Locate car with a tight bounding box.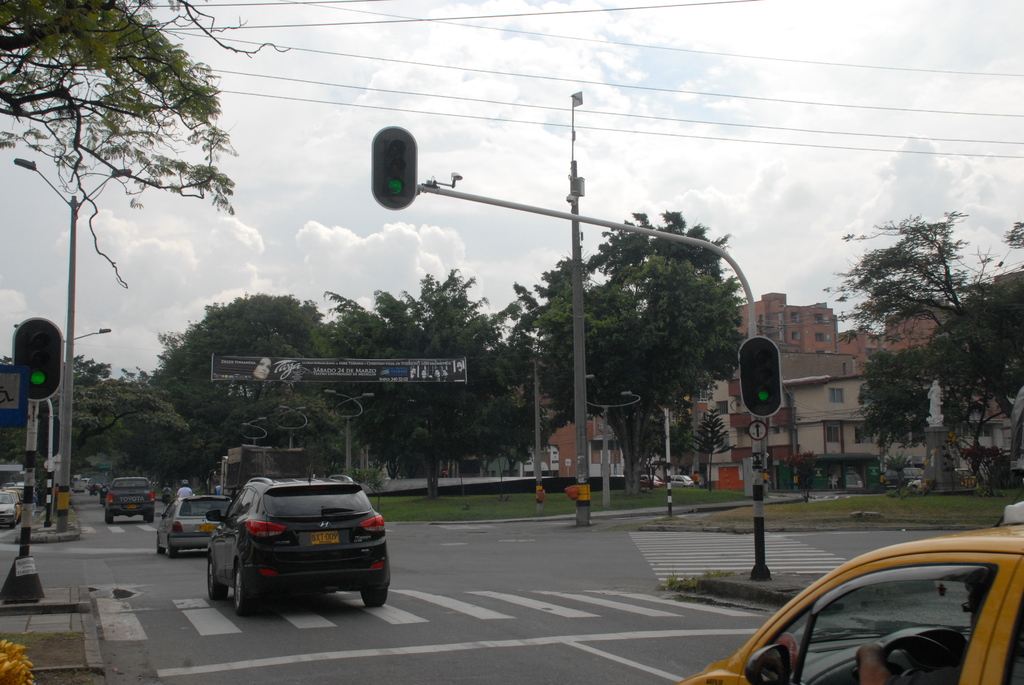
select_region(0, 489, 19, 527).
